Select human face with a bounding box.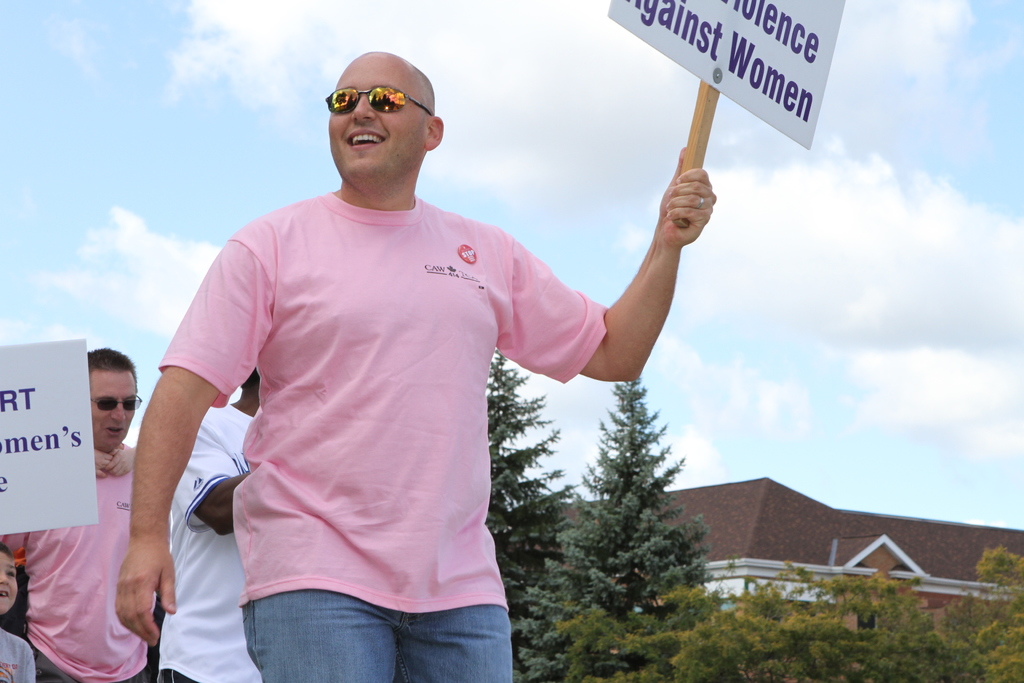
0:554:17:617.
